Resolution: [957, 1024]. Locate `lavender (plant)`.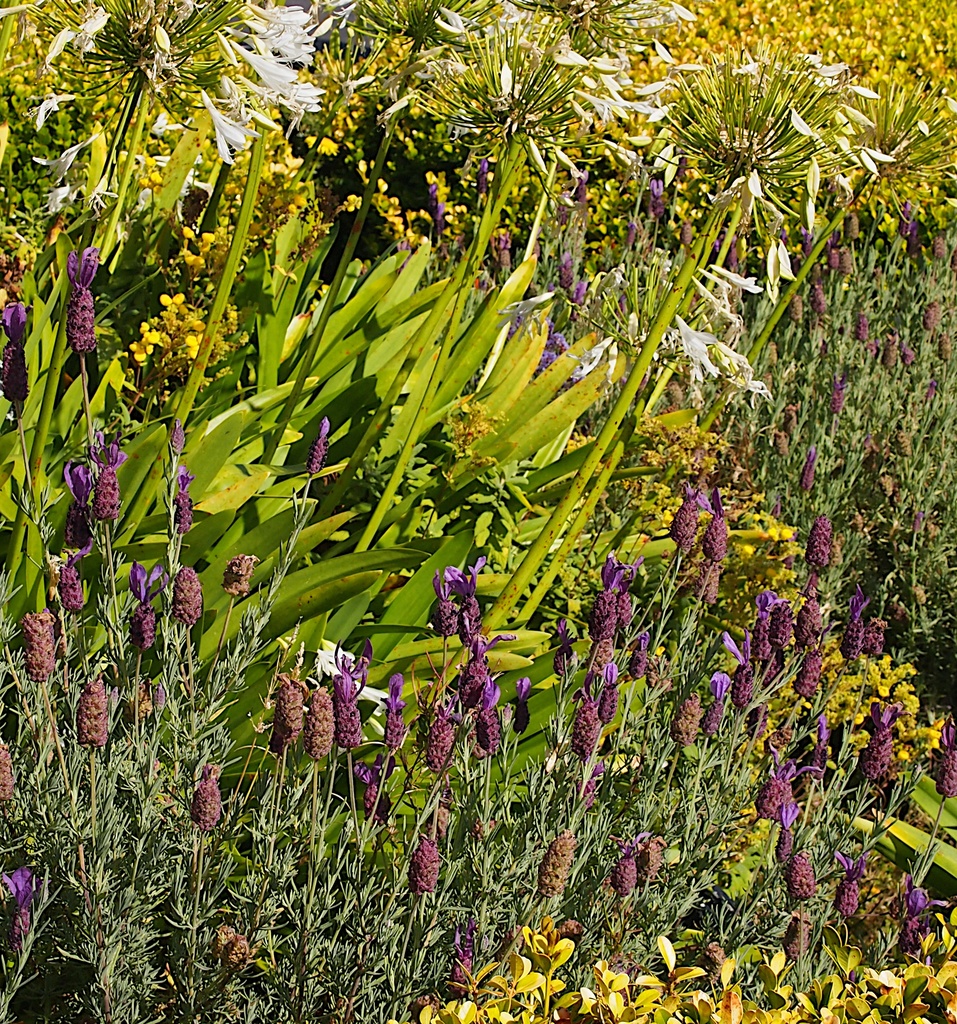
box=[49, 232, 117, 444].
